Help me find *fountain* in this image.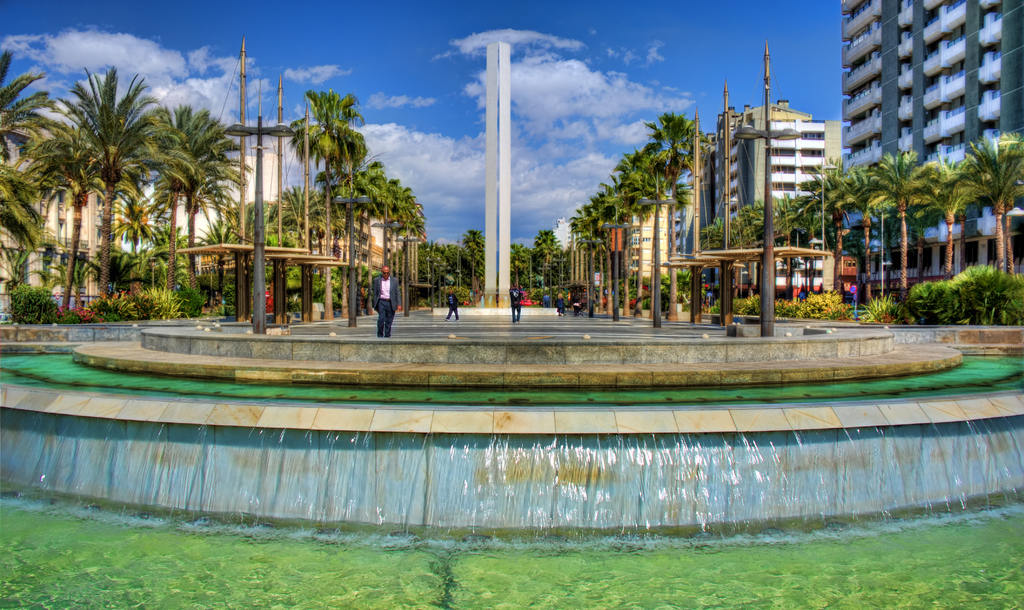
Found it: BBox(0, 394, 1023, 559).
